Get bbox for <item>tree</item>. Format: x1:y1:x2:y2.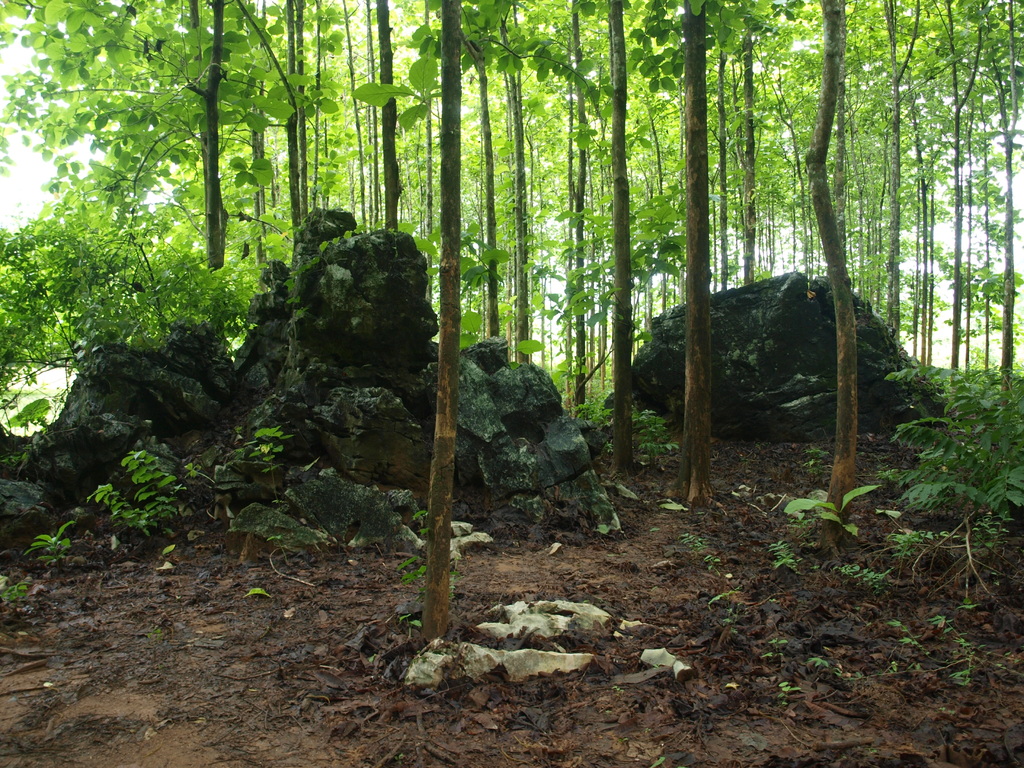
980:0:1023:390.
